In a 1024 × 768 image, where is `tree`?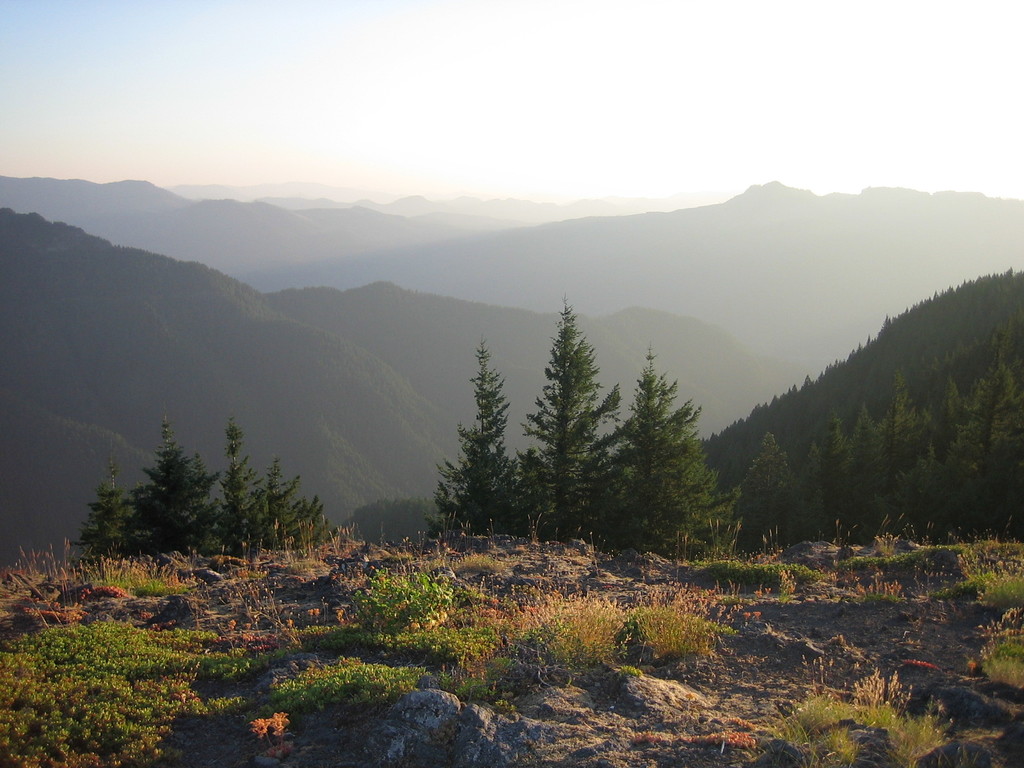
x1=213 y1=408 x2=279 y2=549.
